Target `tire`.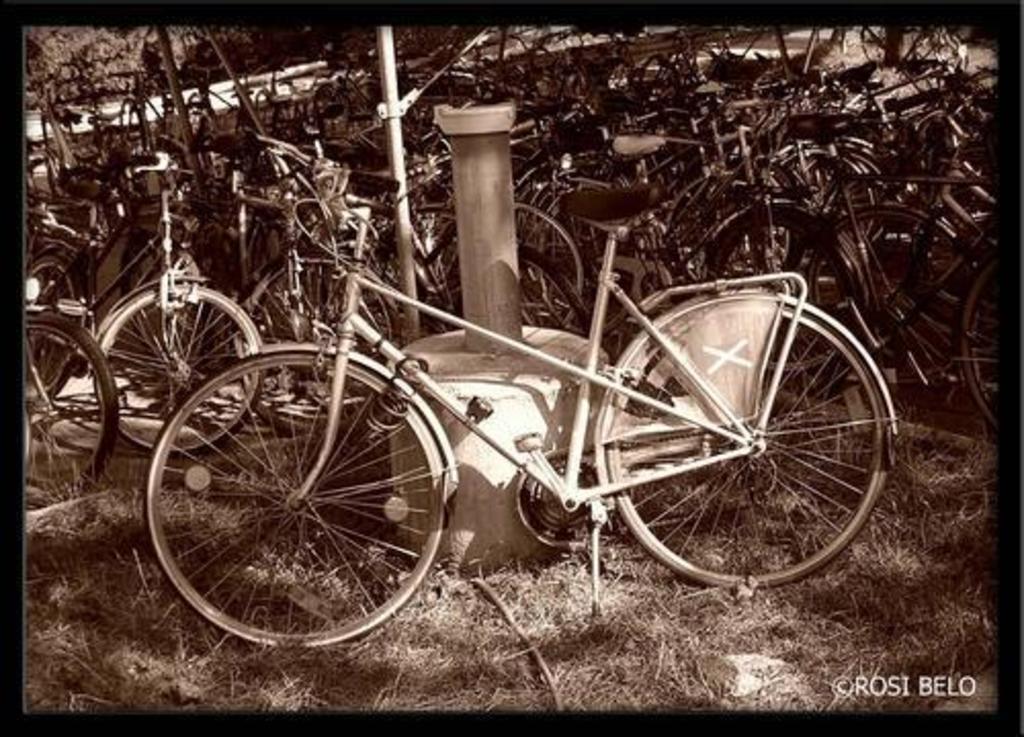
Target region: x1=152, y1=313, x2=446, y2=655.
